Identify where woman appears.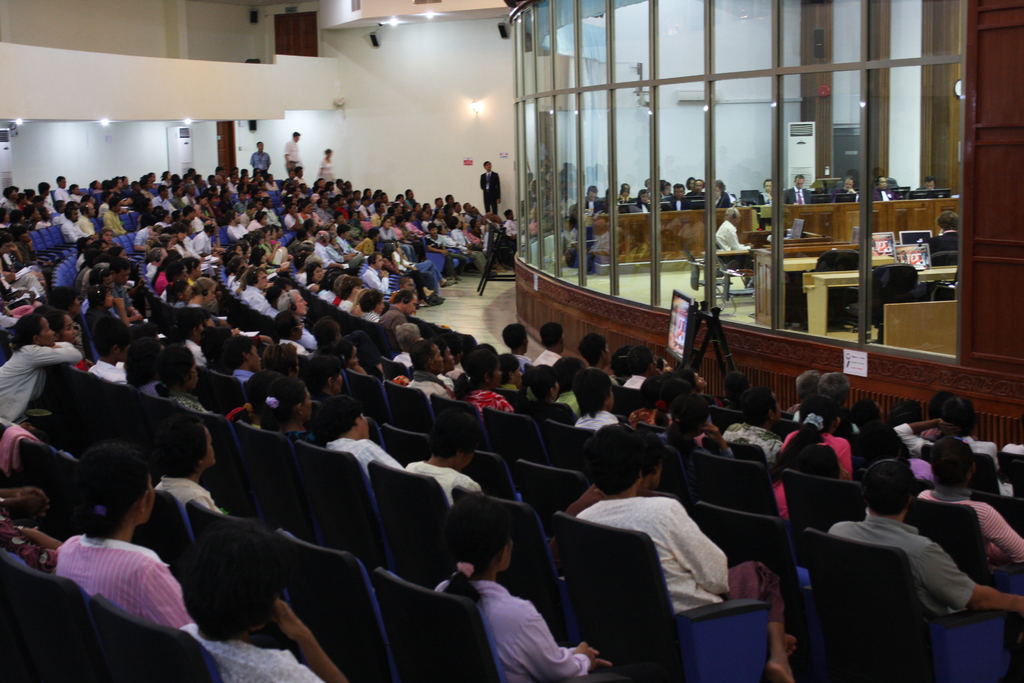
Appears at x1=497, y1=354, x2=524, y2=391.
